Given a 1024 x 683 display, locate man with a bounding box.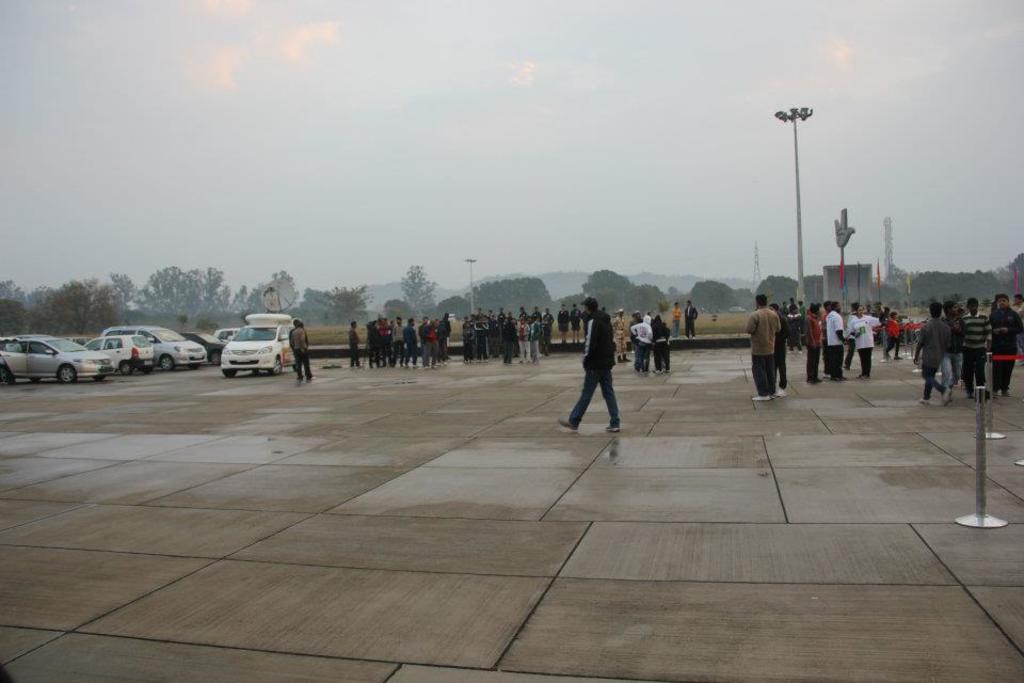
Located: region(915, 304, 946, 387).
